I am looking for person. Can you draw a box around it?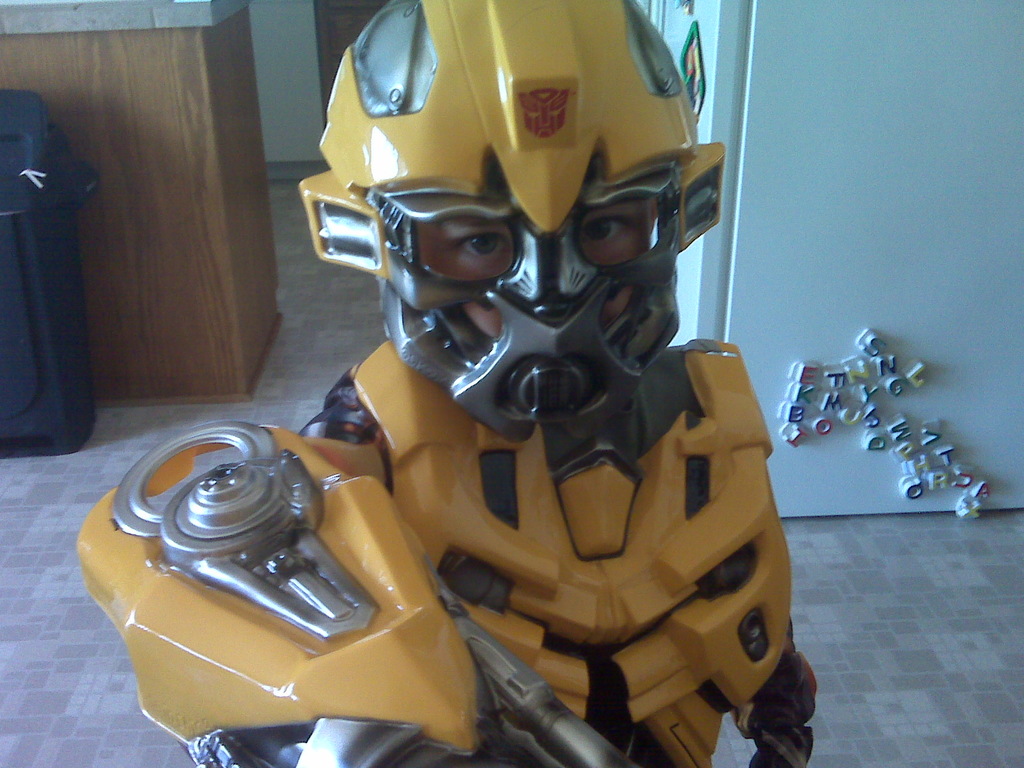
Sure, the bounding box is rect(81, 0, 819, 767).
